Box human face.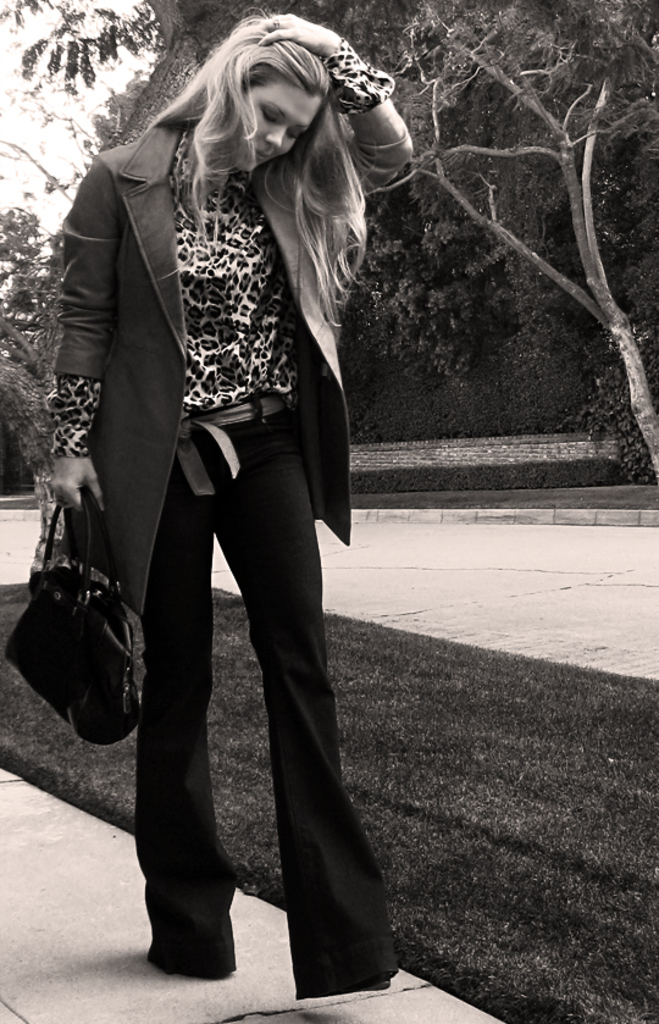
left=203, top=60, right=322, bottom=159.
